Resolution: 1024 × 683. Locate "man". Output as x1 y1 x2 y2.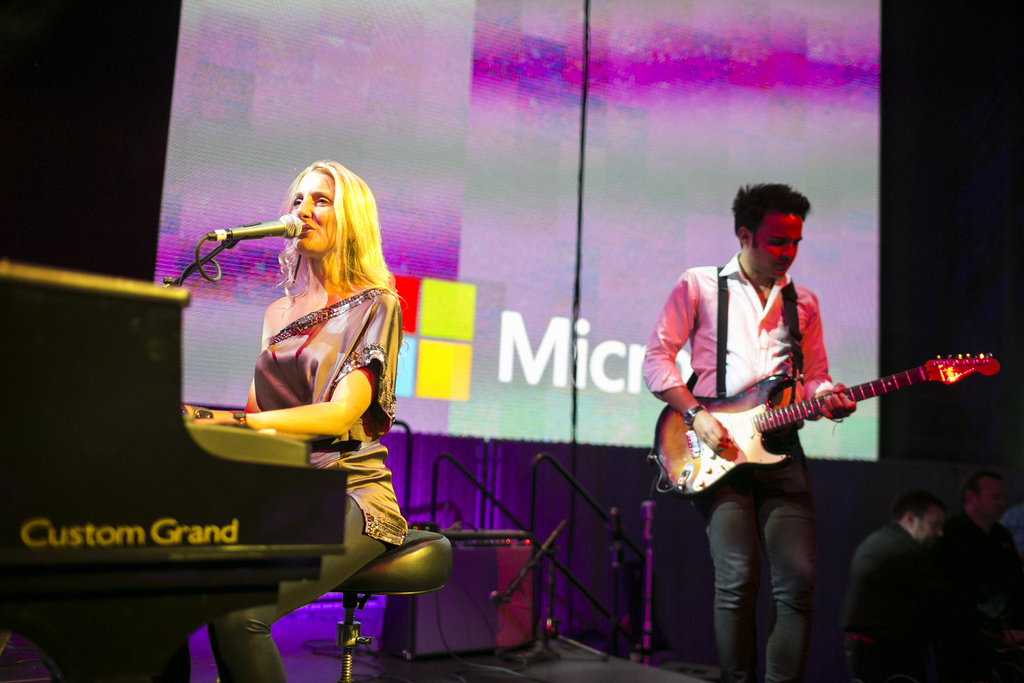
644 183 860 682.
